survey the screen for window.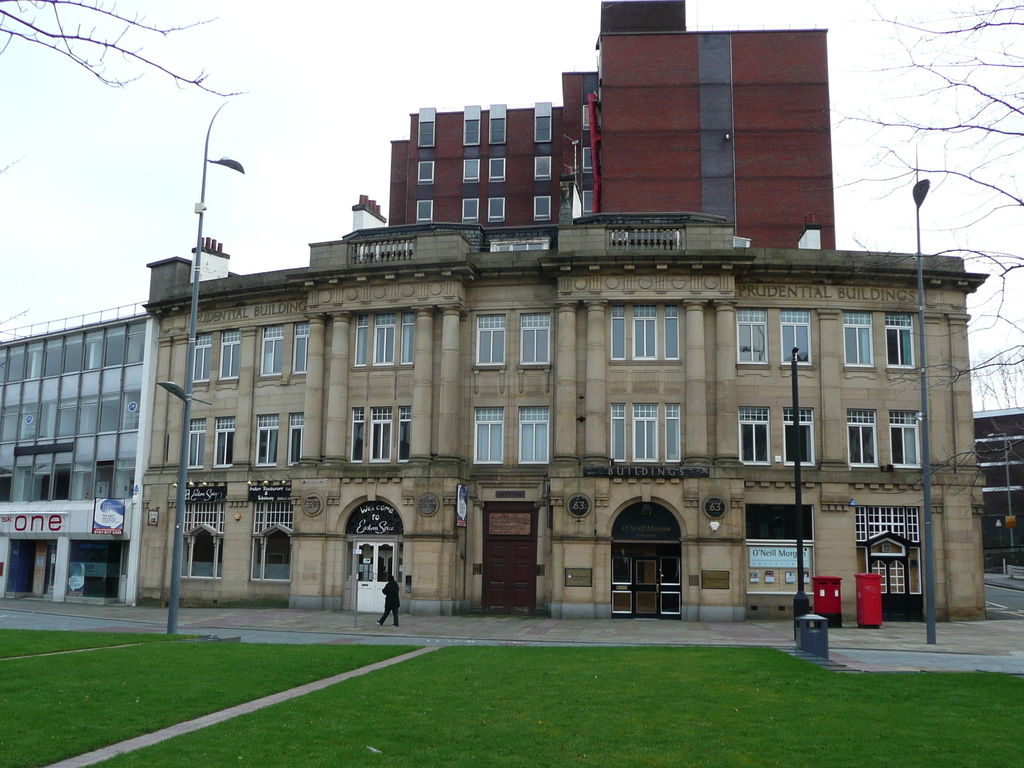
Survey found: crop(630, 303, 660, 364).
